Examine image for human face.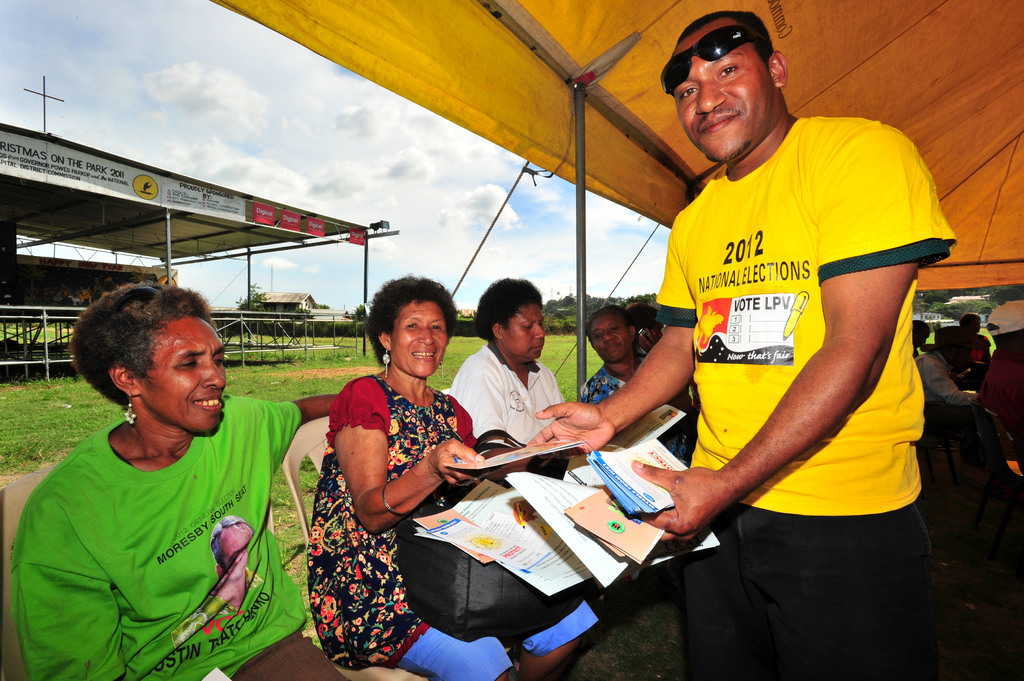
Examination result: {"left": 504, "top": 305, "right": 544, "bottom": 361}.
